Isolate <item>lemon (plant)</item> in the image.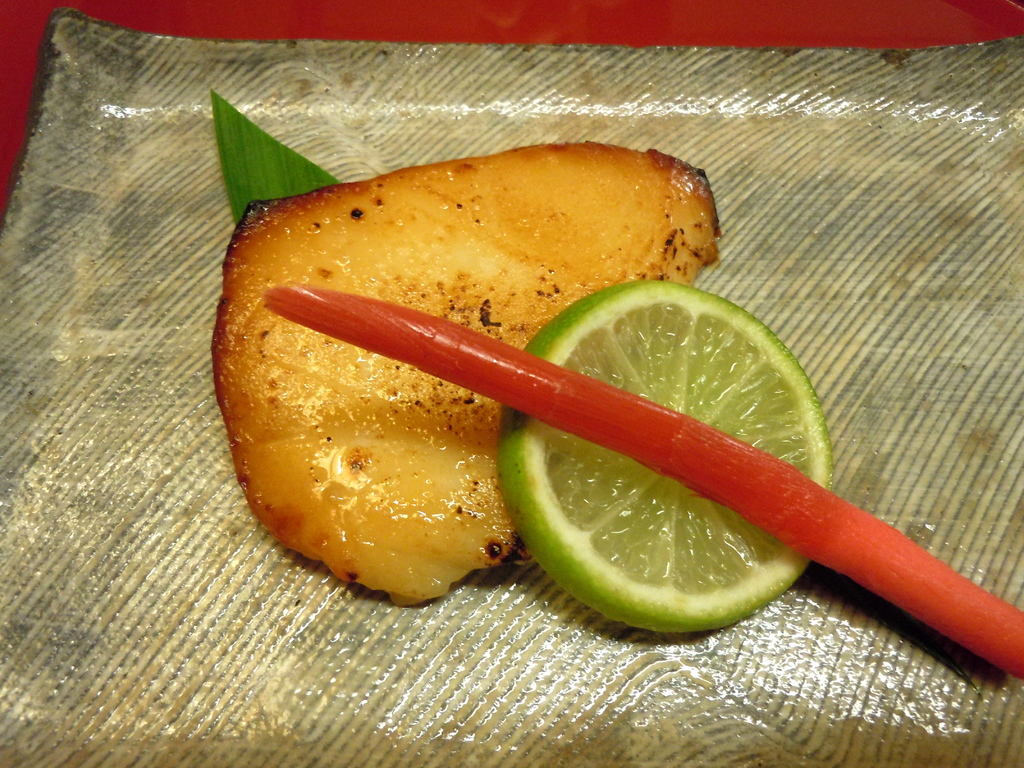
Isolated region: left=499, top=278, right=834, bottom=636.
